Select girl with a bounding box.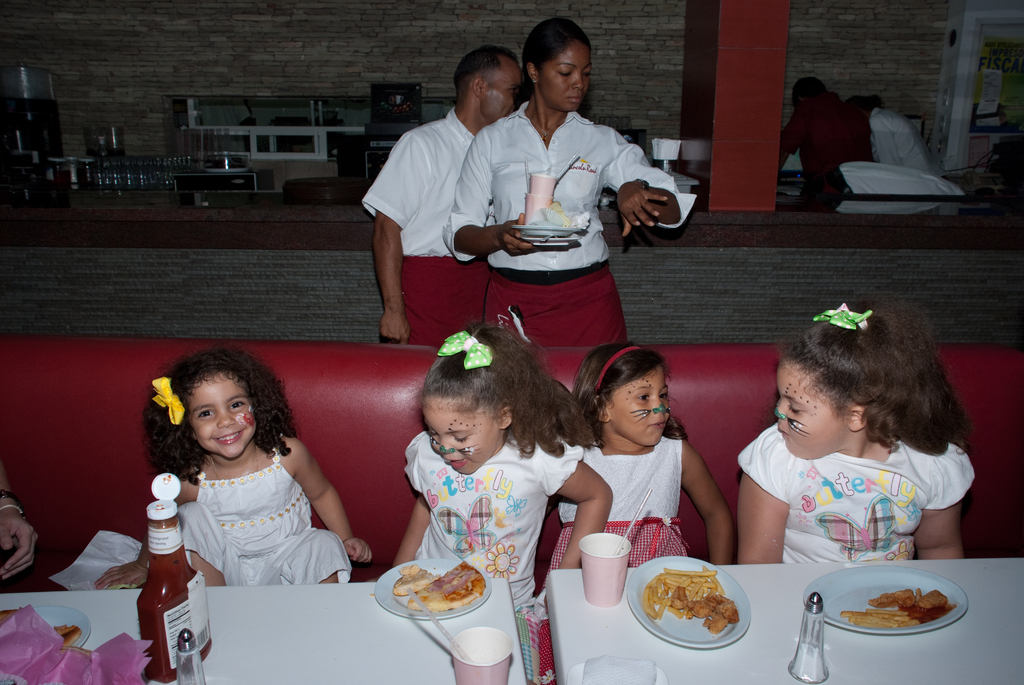
box=[534, 341, 735, 681].
